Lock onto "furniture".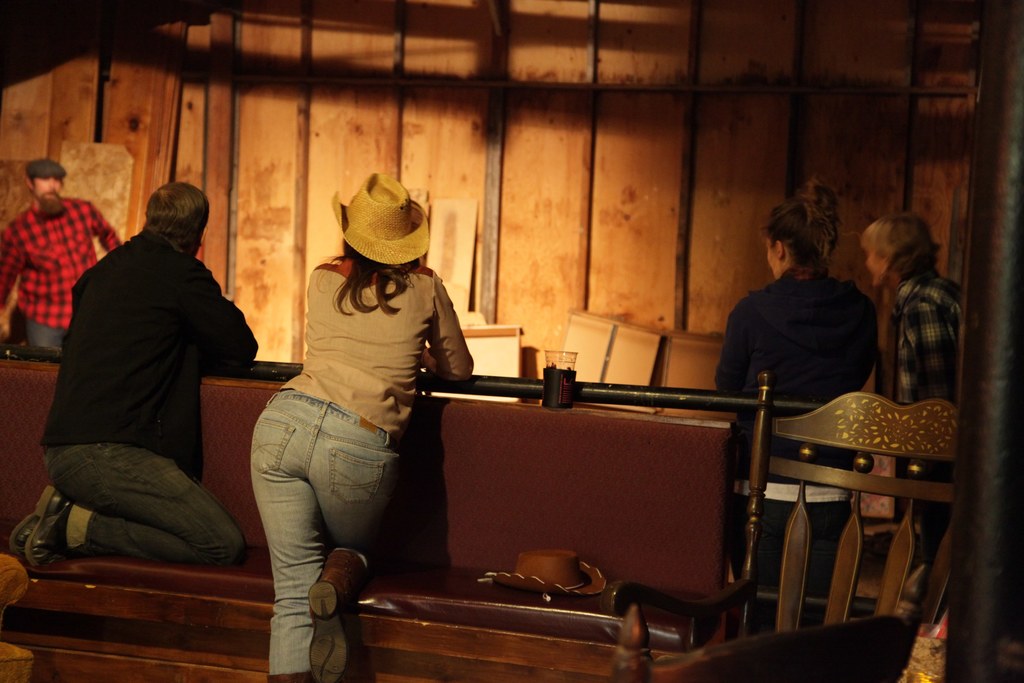
Locked: <bbox>651, 613, 915, 682</bbox>.
